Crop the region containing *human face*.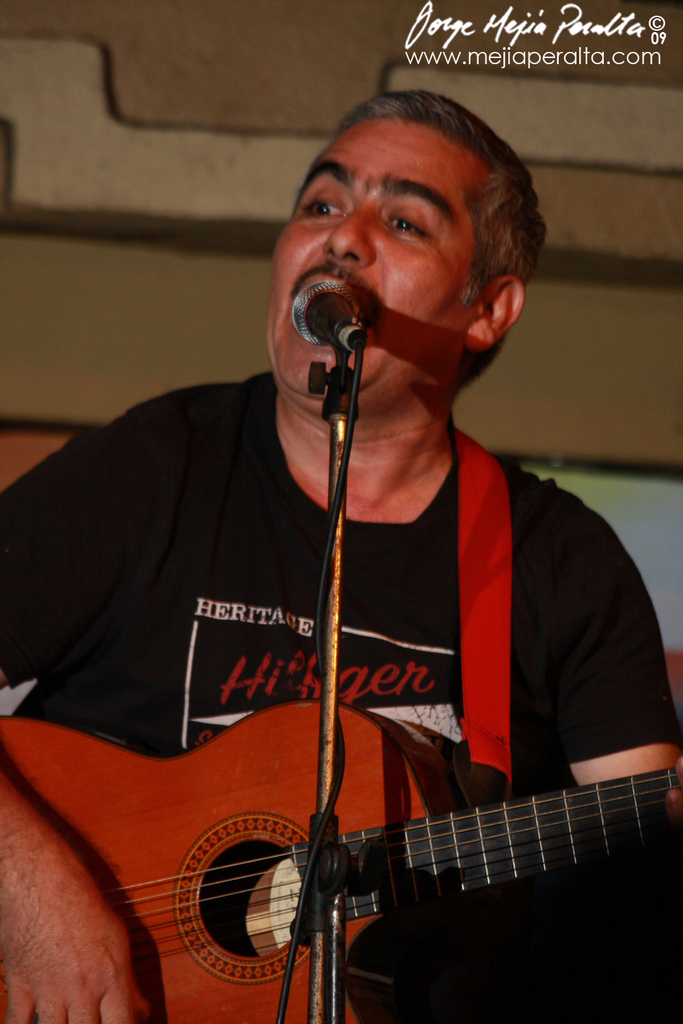
Crop region: bbox(262, 112, 484, 415).
